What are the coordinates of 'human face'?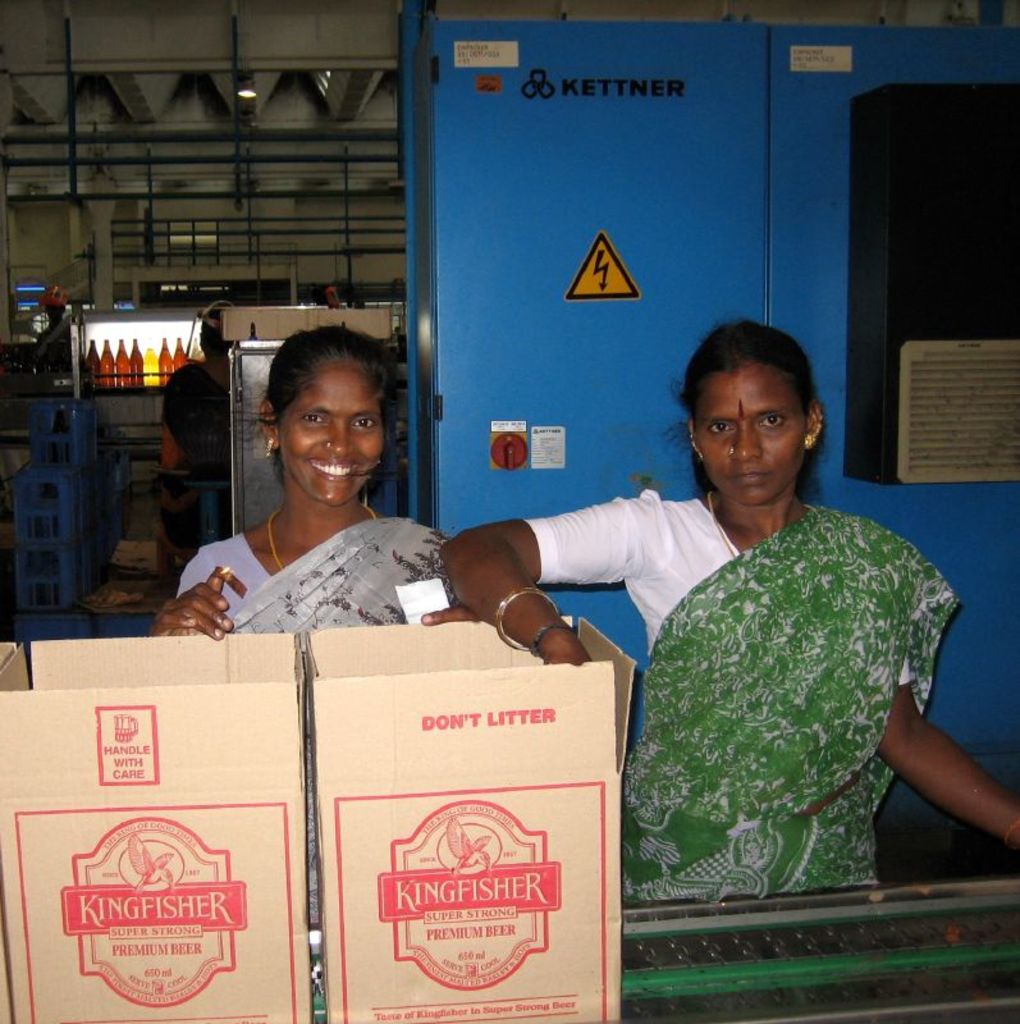
box(282, 362, 385, 509).
